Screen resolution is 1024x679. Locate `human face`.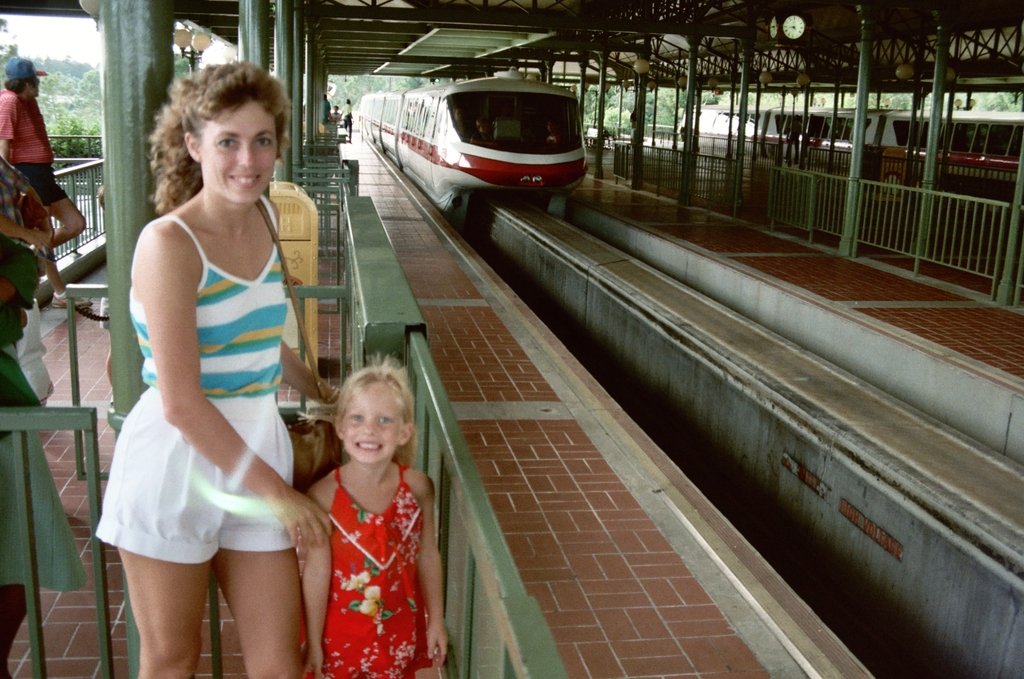
197, 99, 270, 202.
